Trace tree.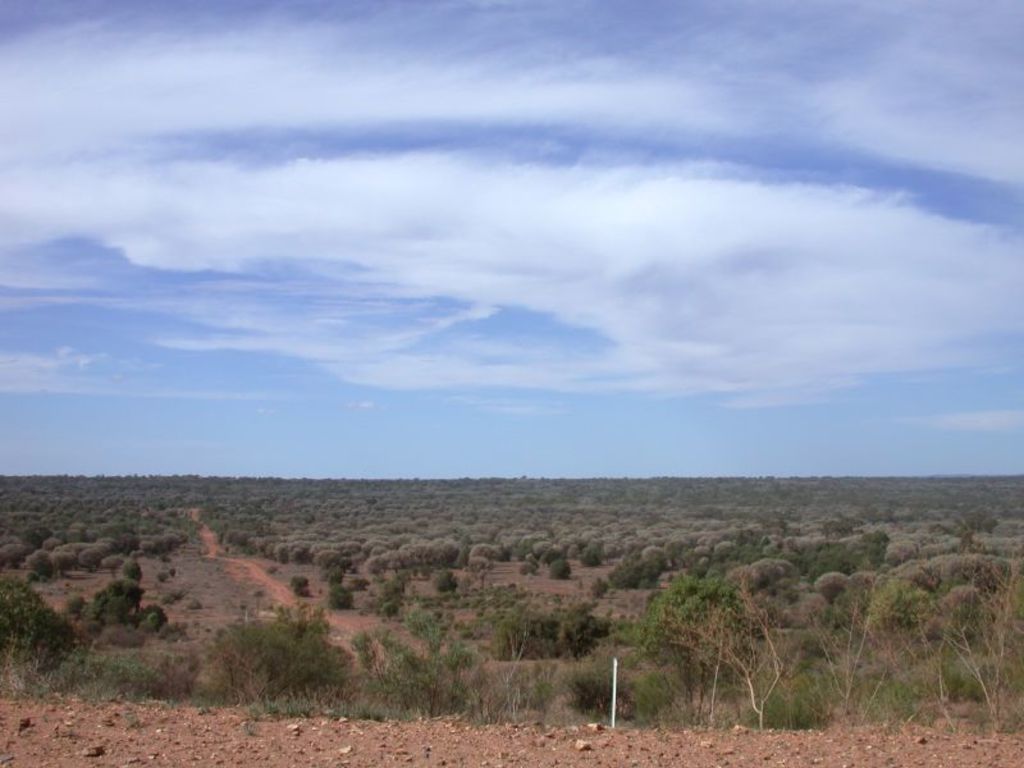
Traced to [100,553,119,576].
